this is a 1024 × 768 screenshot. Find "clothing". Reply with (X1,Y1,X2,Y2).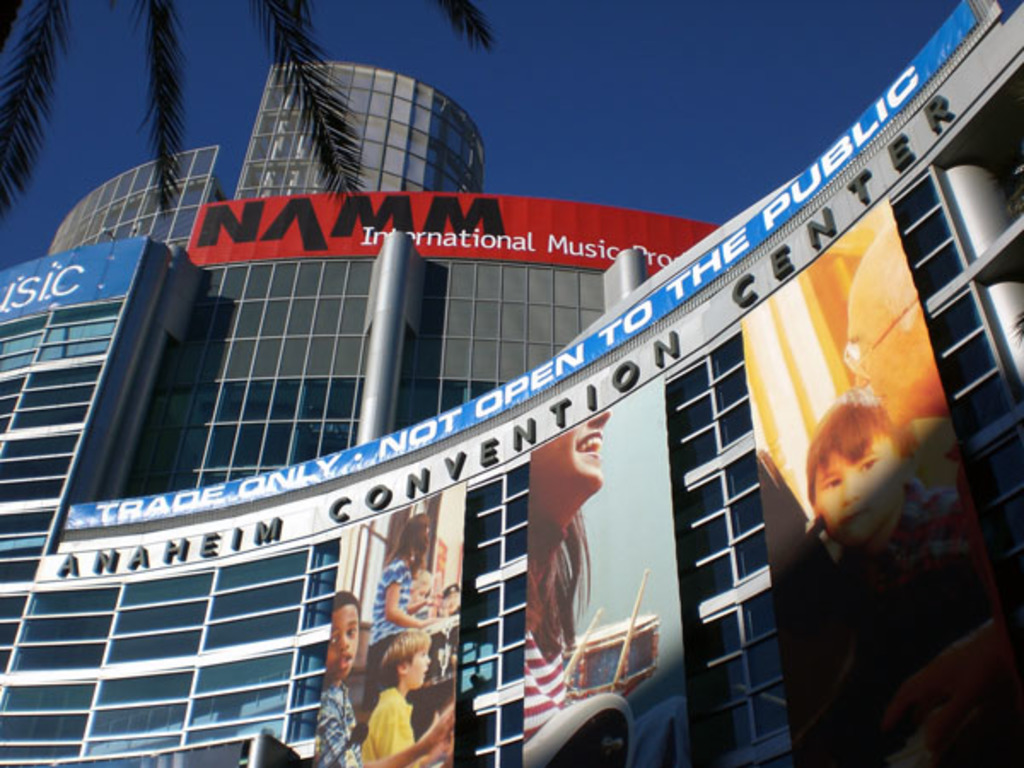
(524,609,579,741).
